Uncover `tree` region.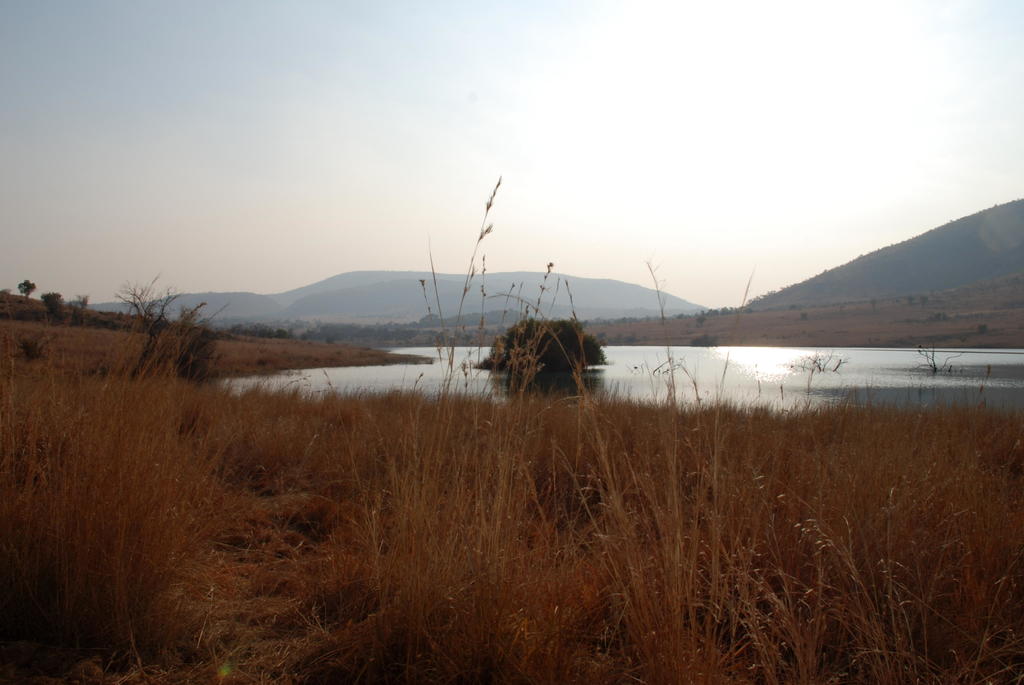
Uncovered: {"left": 700, "top": 306, "right": 720, "bottom": 323}.
